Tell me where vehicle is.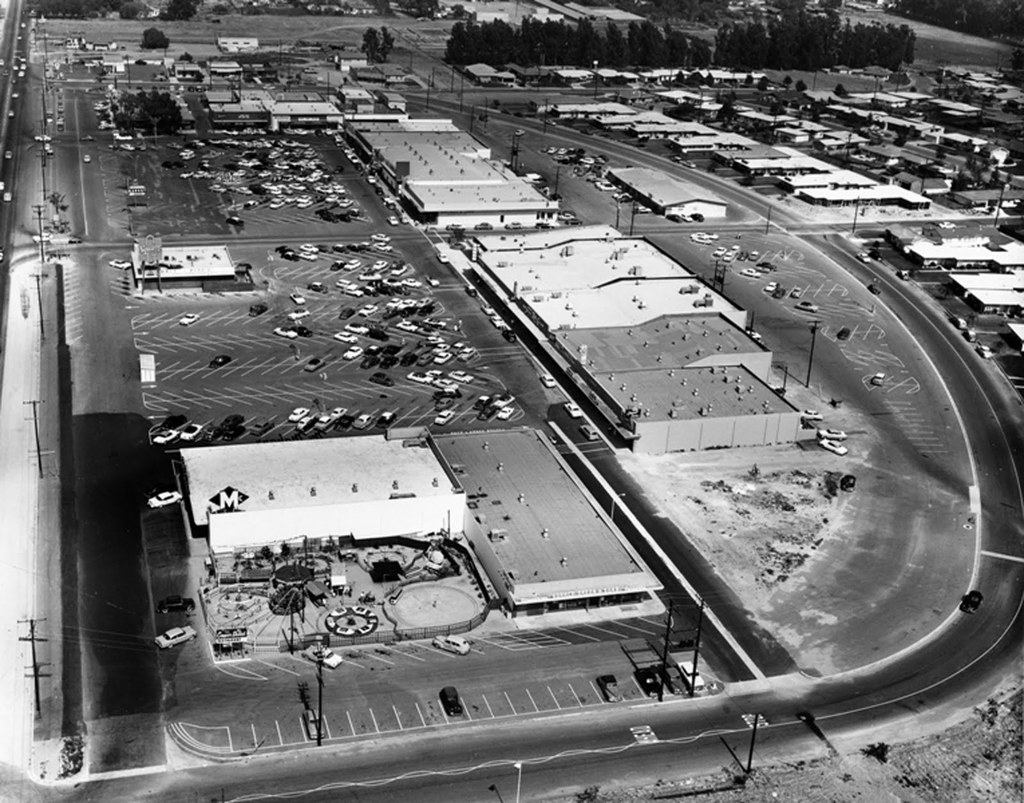
vehicle is at box=[498, 406, 511, 422].
